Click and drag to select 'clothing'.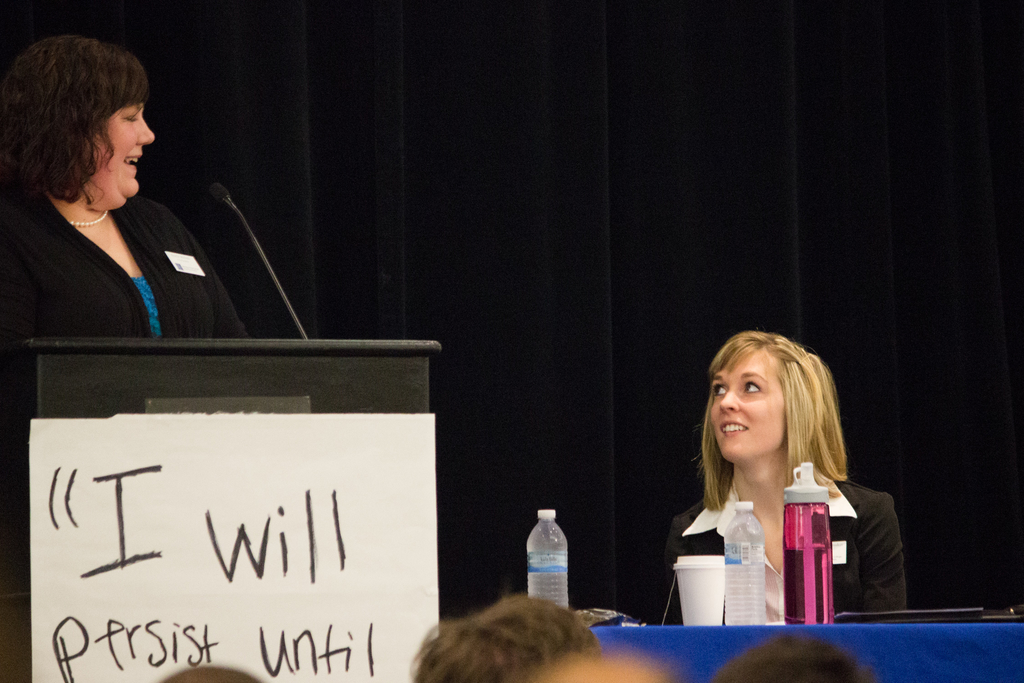
Selection: [0,130,237,381].
